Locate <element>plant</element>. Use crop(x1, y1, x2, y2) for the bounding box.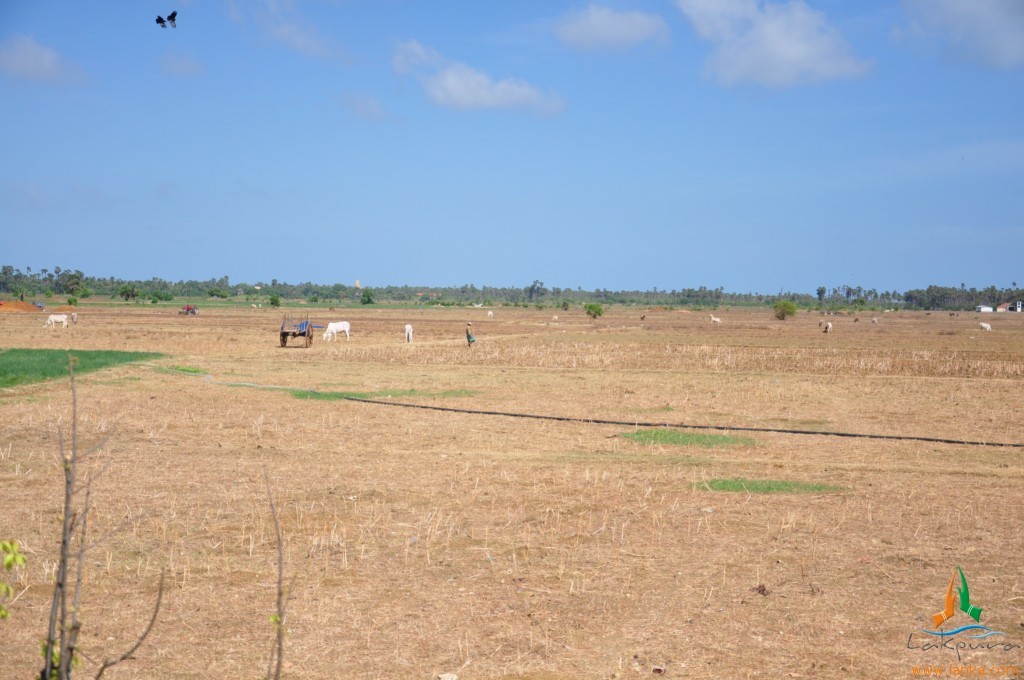
crop(292, 382, 478, 401).
